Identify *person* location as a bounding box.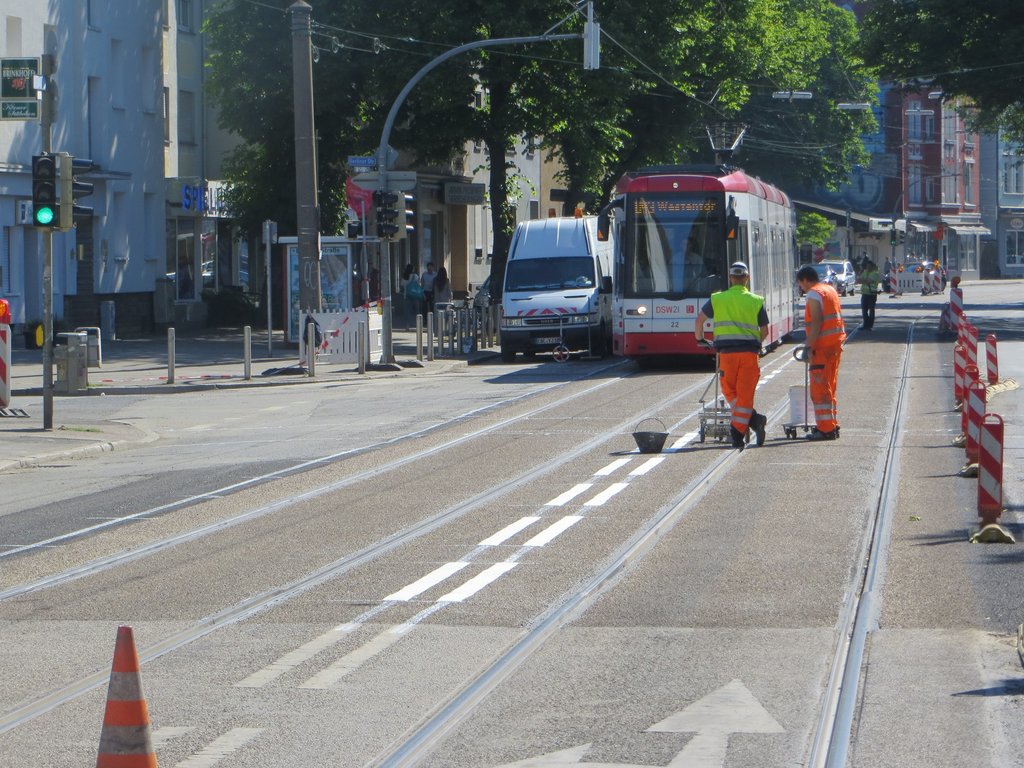
pyautogui.locateOnScreen(890, 262, 905, 273).
